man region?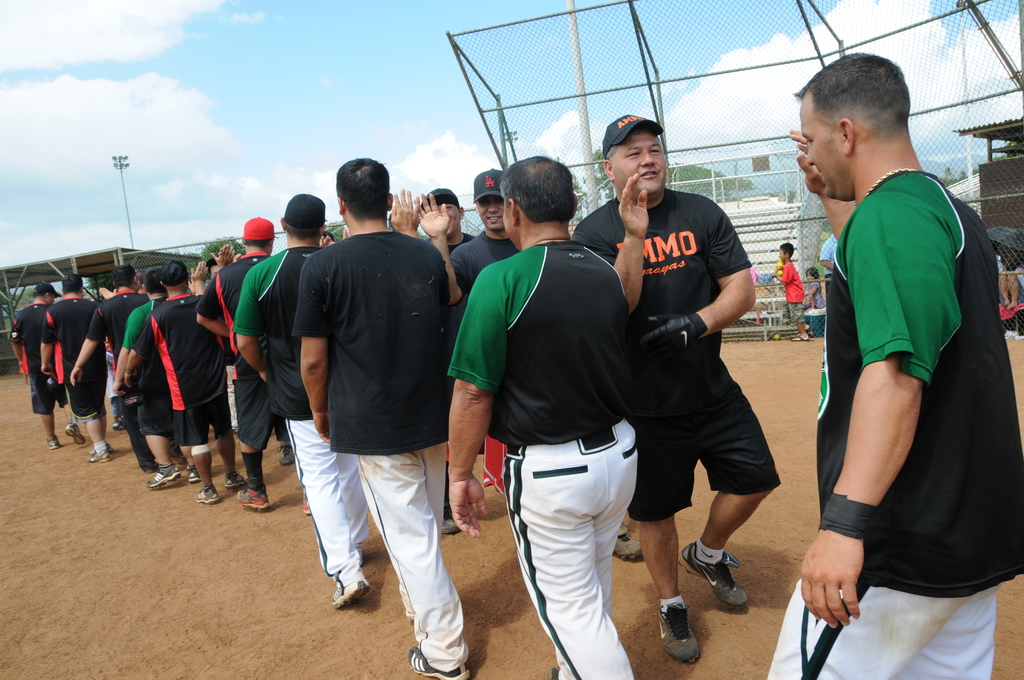
573 113 785 665
